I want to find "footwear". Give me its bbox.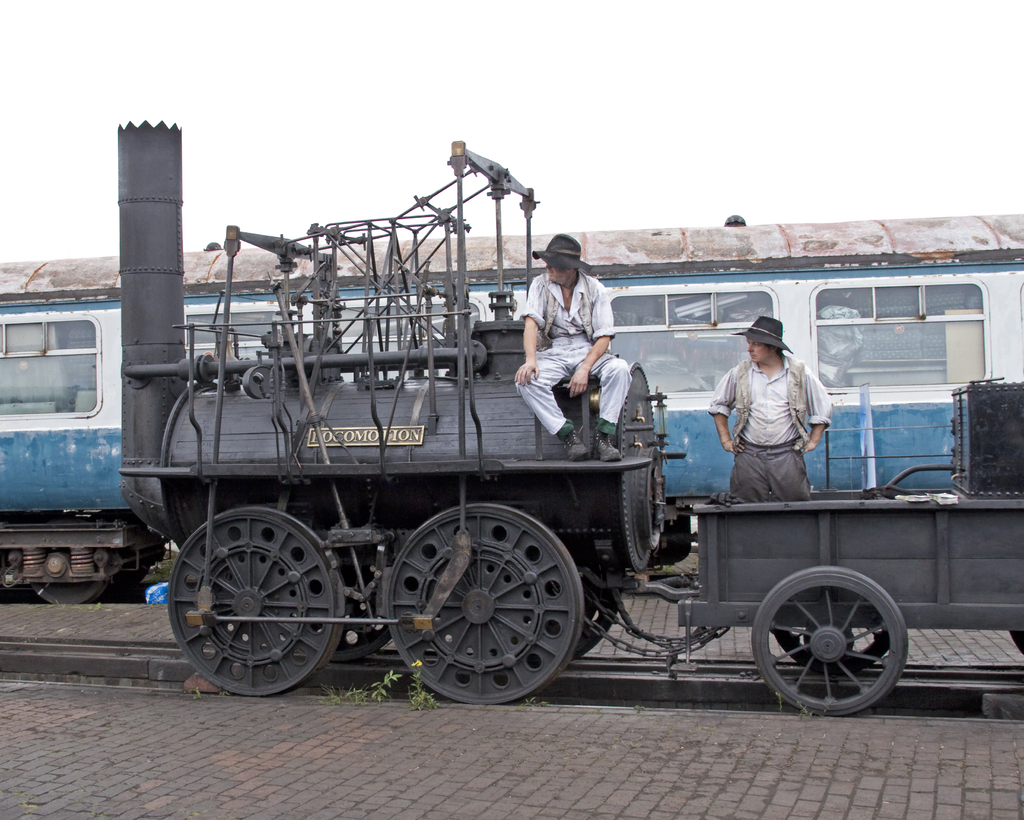
x1=558, y1=428, x2=591, y2=457.
